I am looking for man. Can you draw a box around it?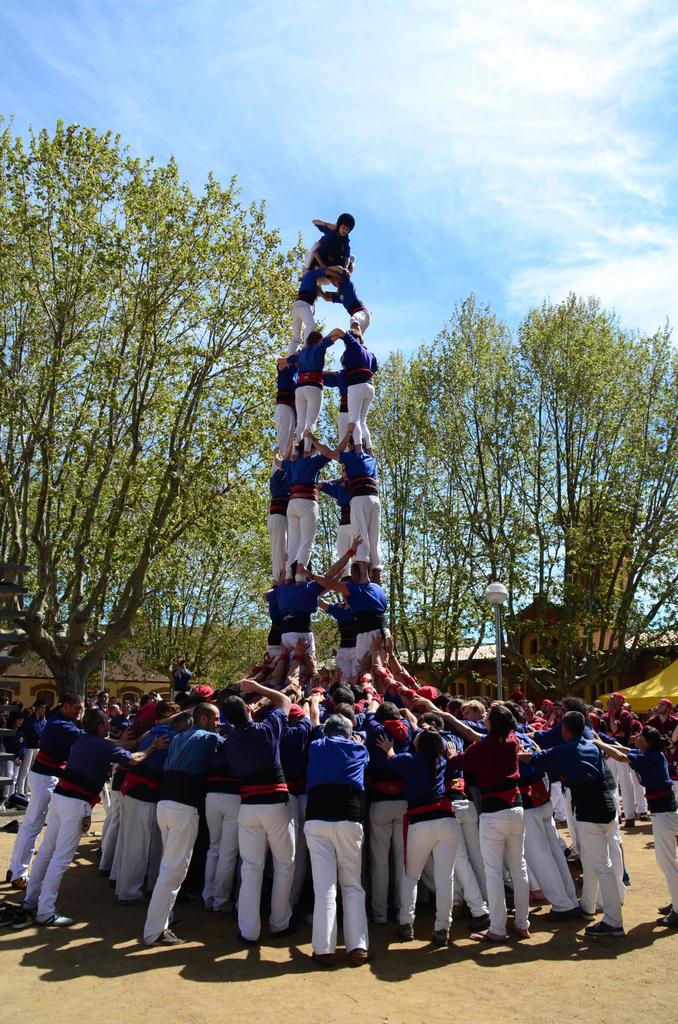
Sure, the bounding box is pyautogui.locateOnScreen(533, 694, 626, 885).
